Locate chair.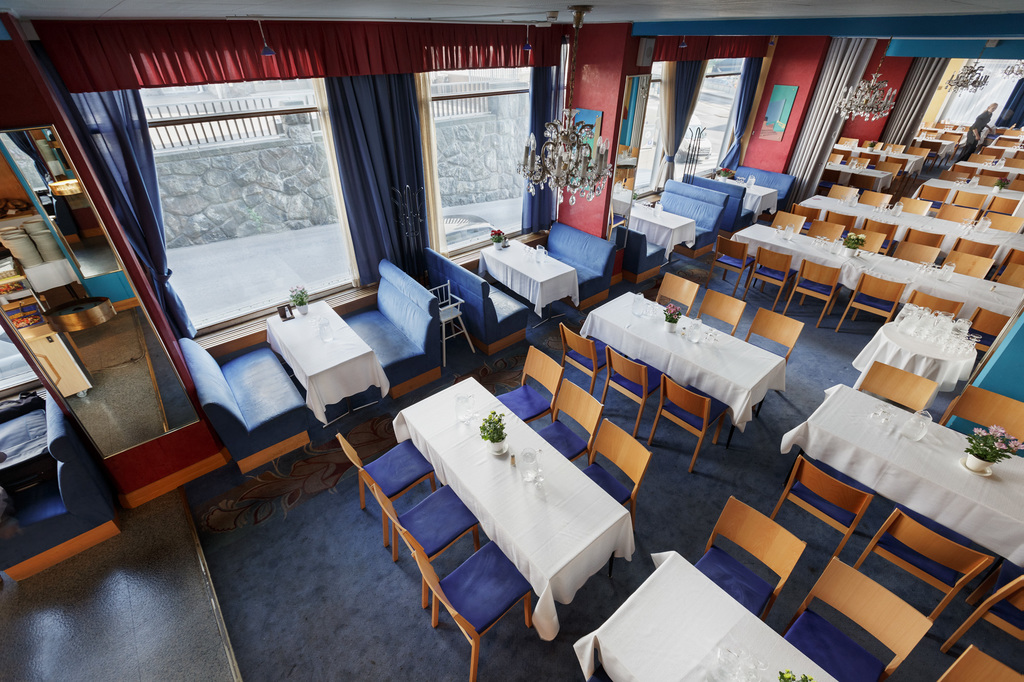
Bounding box: region(943, 171, 967, 182).
